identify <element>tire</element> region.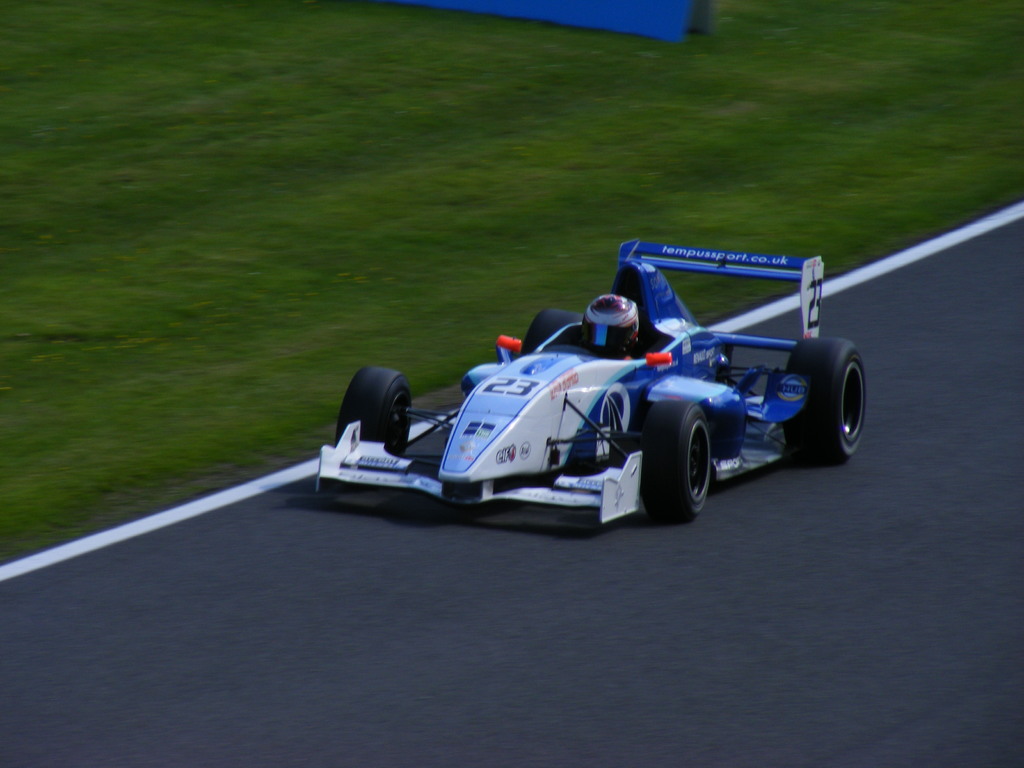
Region: region(785, 336, 867, 460).
